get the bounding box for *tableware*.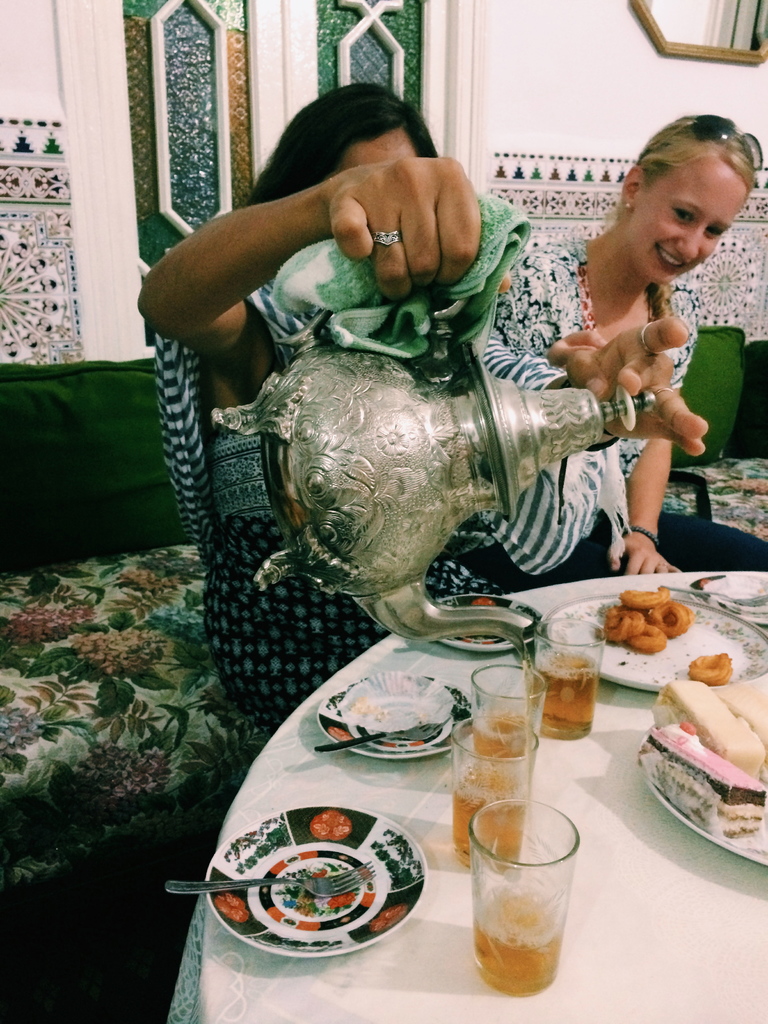
453/713/535/870.
